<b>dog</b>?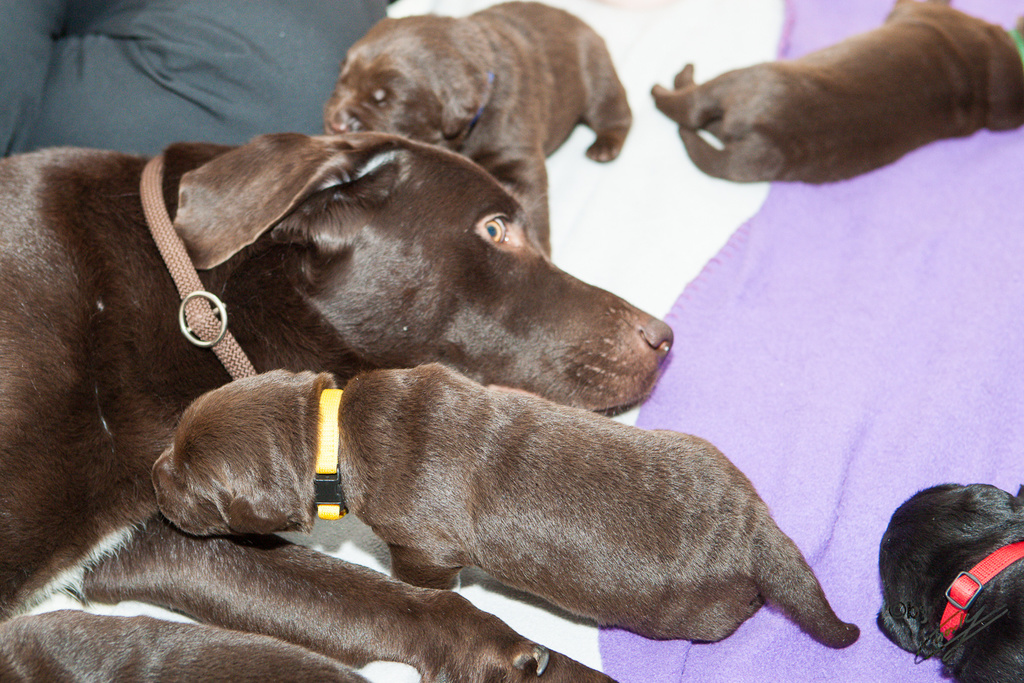
region(876, 479, 1023, 682)
